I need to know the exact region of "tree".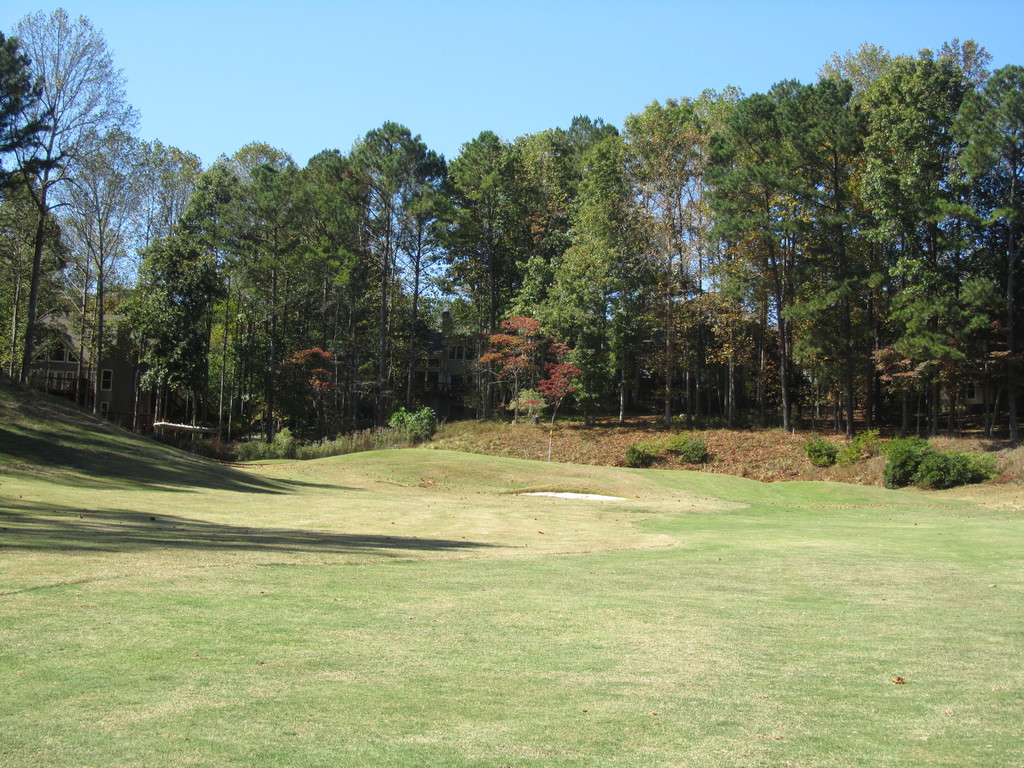
Region: locate(270, 337, 346, 442).
